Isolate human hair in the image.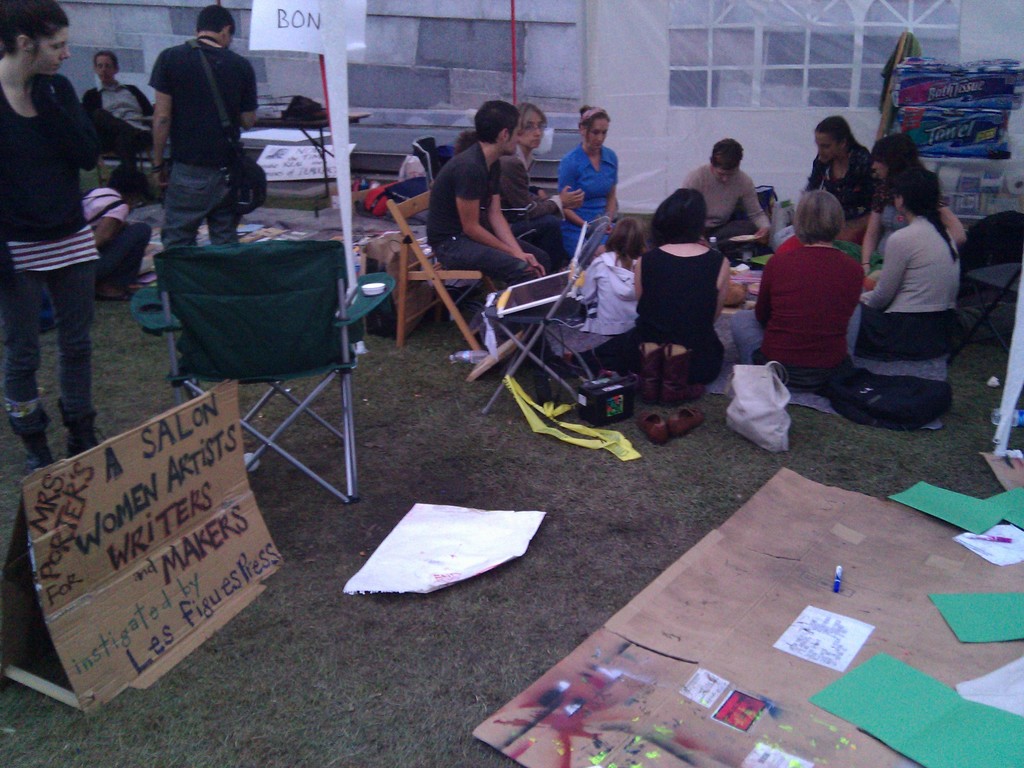
Isolated region: bbox(710, 136, 744, 172).
